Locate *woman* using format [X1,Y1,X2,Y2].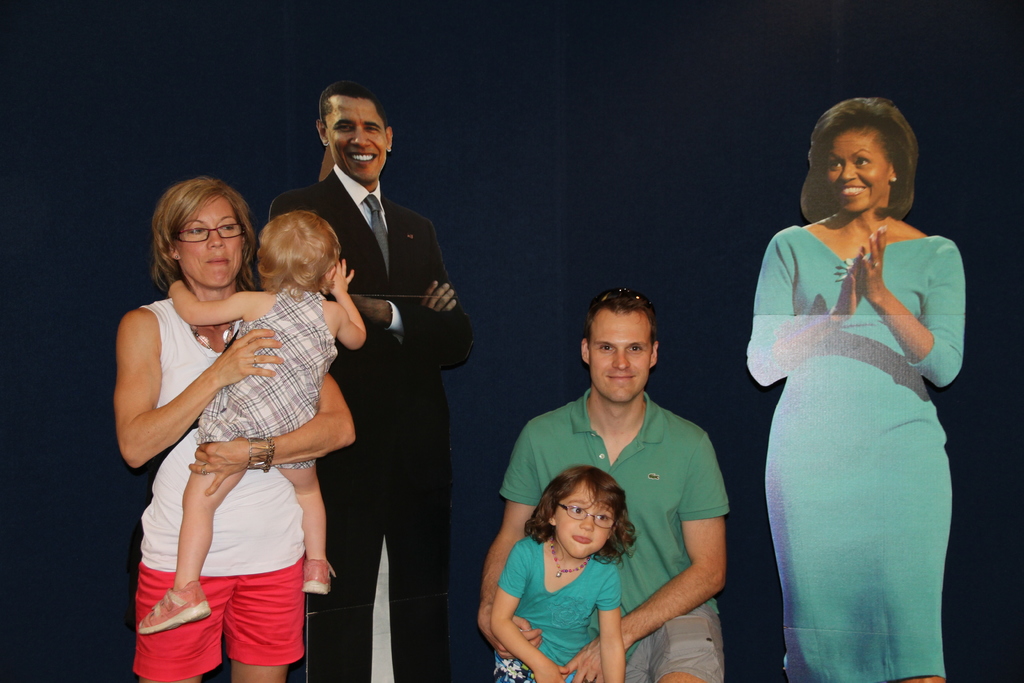
[737,99,975,682].
